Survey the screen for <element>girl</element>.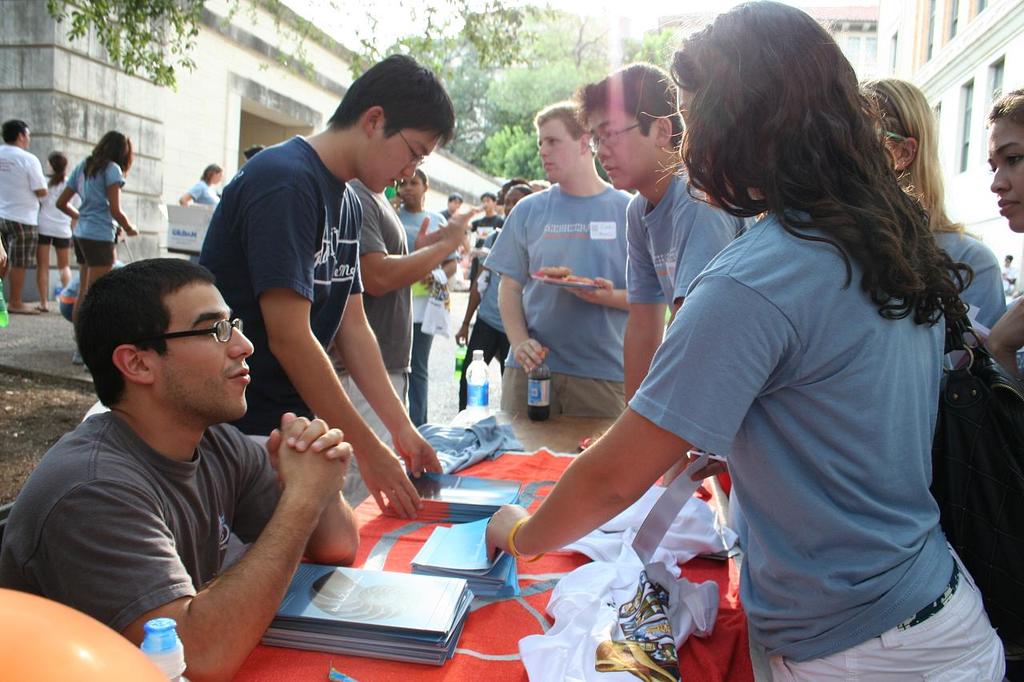
Survey found: 848 82 1023 373.
